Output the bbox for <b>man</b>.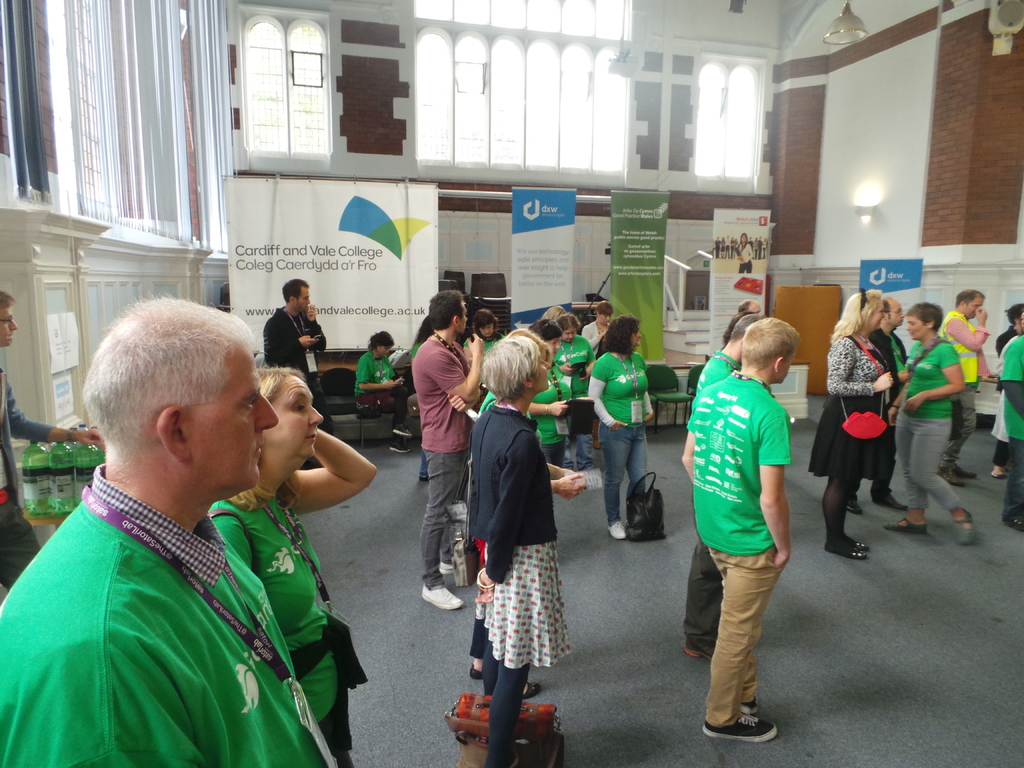
[739,298,762,317].
